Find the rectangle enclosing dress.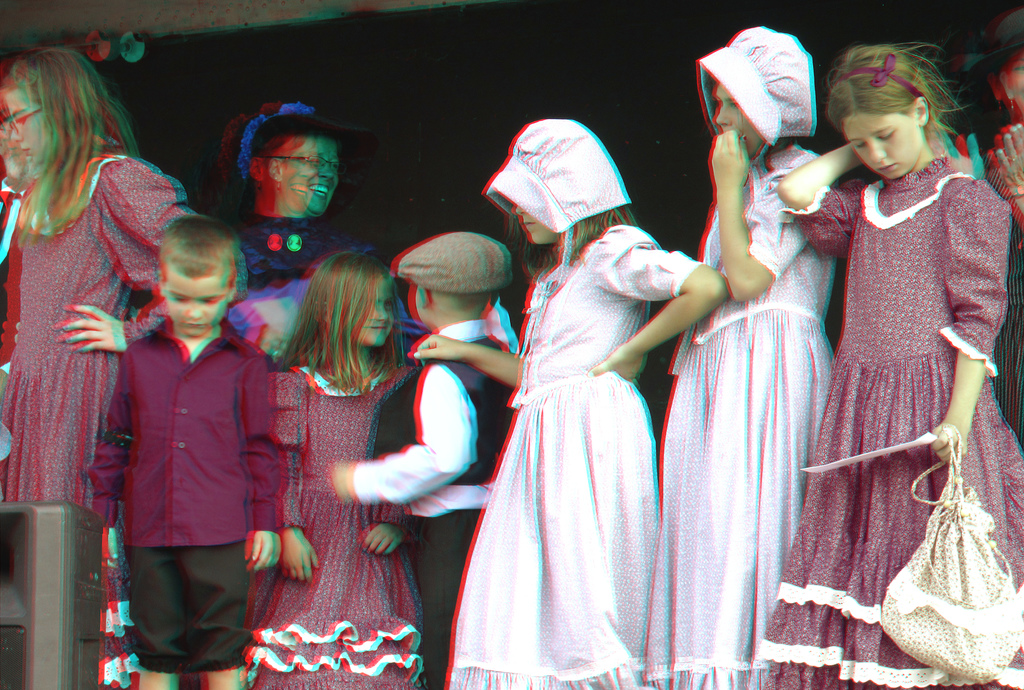
crop(5, 149, 194, 689).
